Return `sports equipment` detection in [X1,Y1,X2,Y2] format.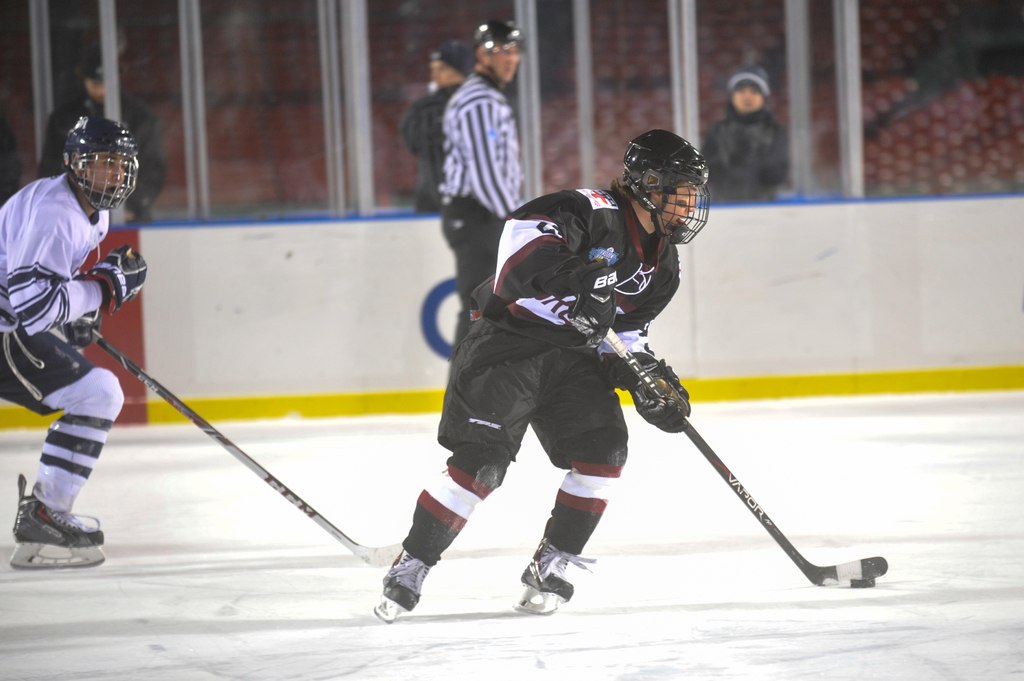
[89,328,405,567].
